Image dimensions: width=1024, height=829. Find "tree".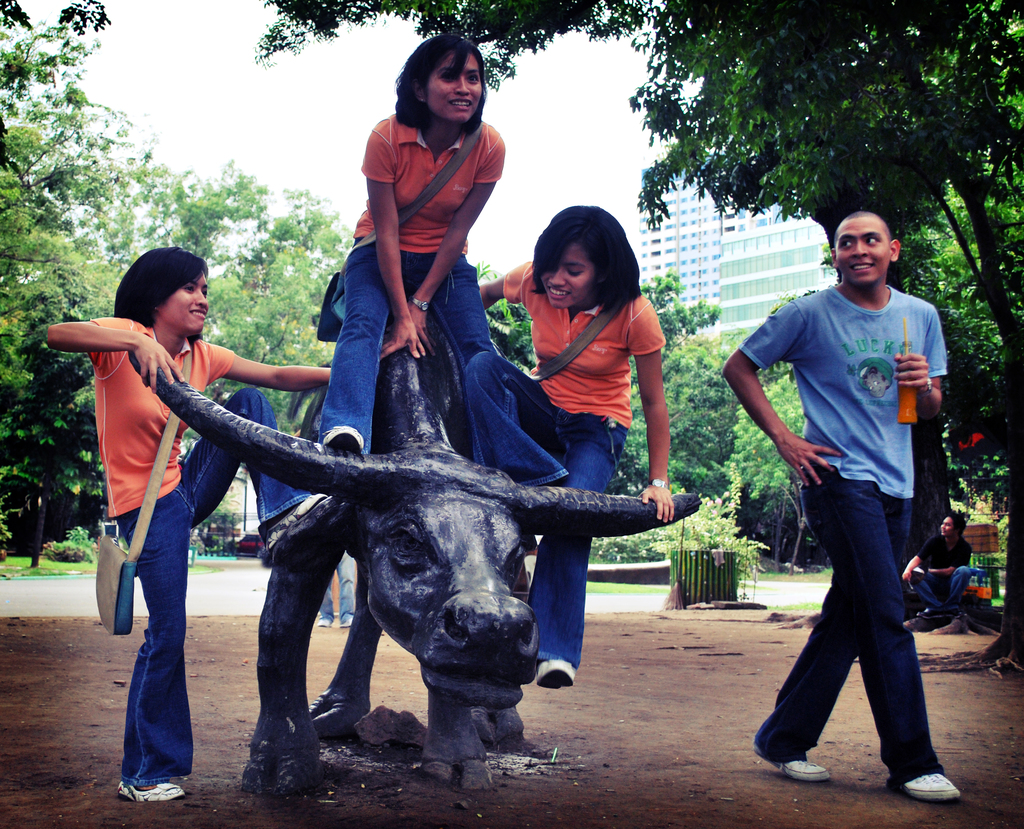
<box>0,0,171,579</box>.
